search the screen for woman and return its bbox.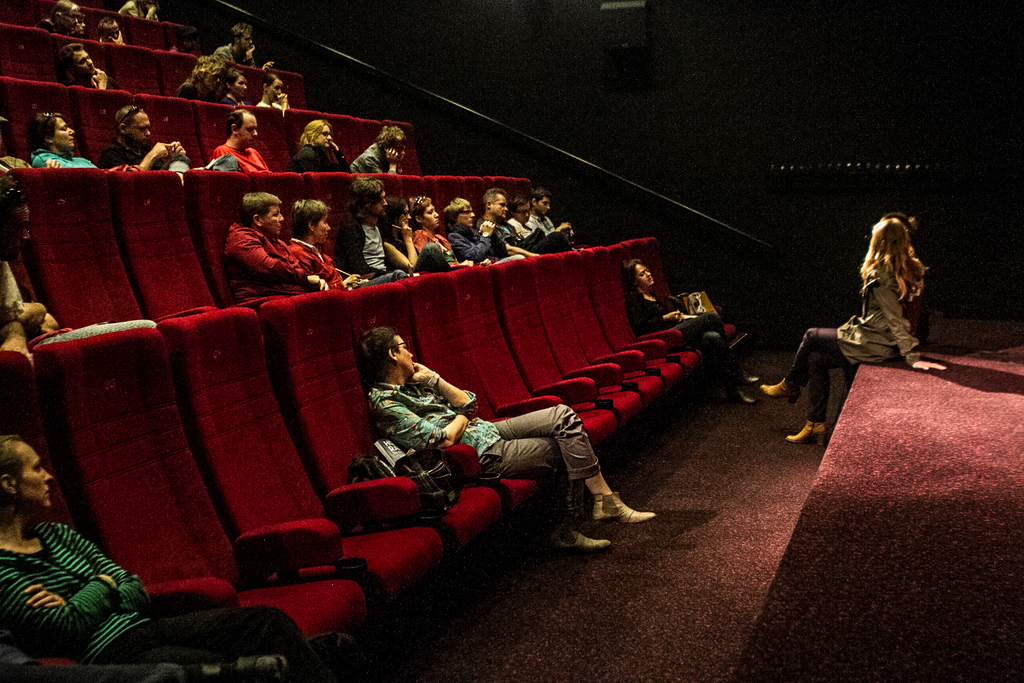
Found: region(31, 110, 103, 170).
